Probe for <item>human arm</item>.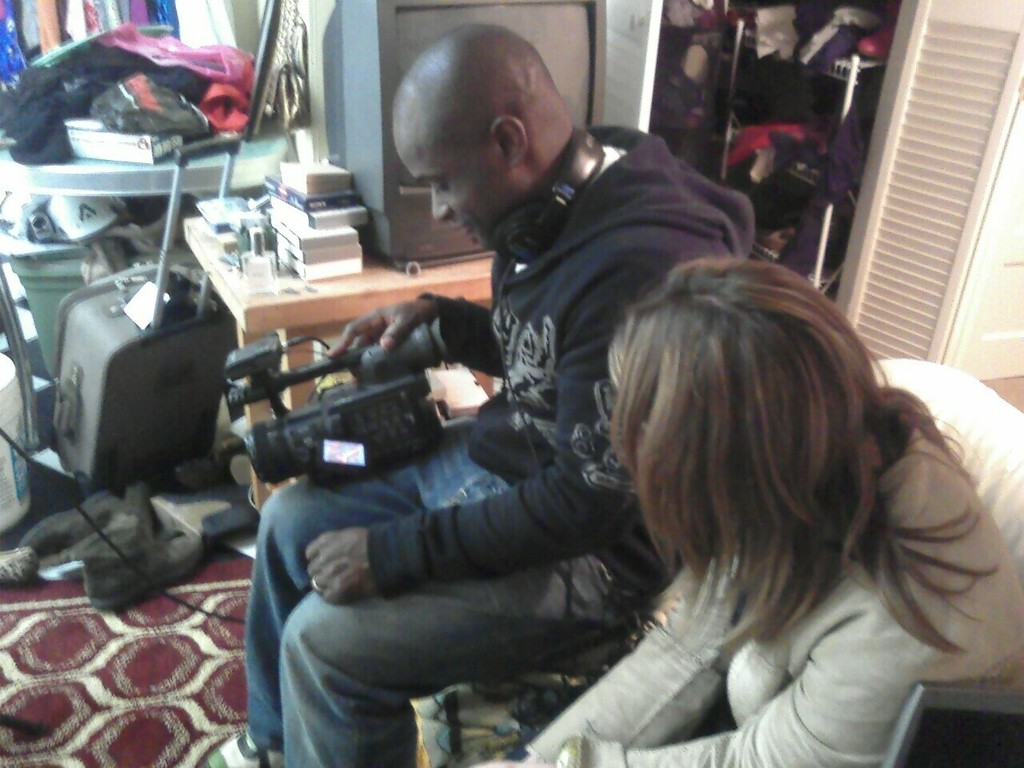
Probe result: crop(553, 626, 906, 767).
